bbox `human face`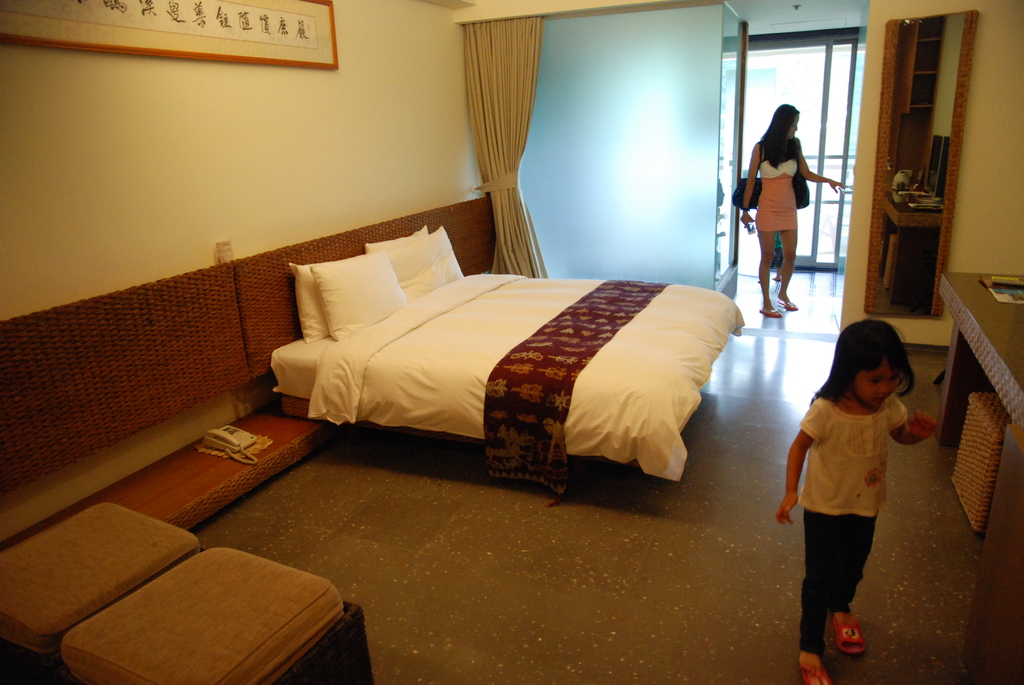
left=858, top=360, right=899, bottom=405
